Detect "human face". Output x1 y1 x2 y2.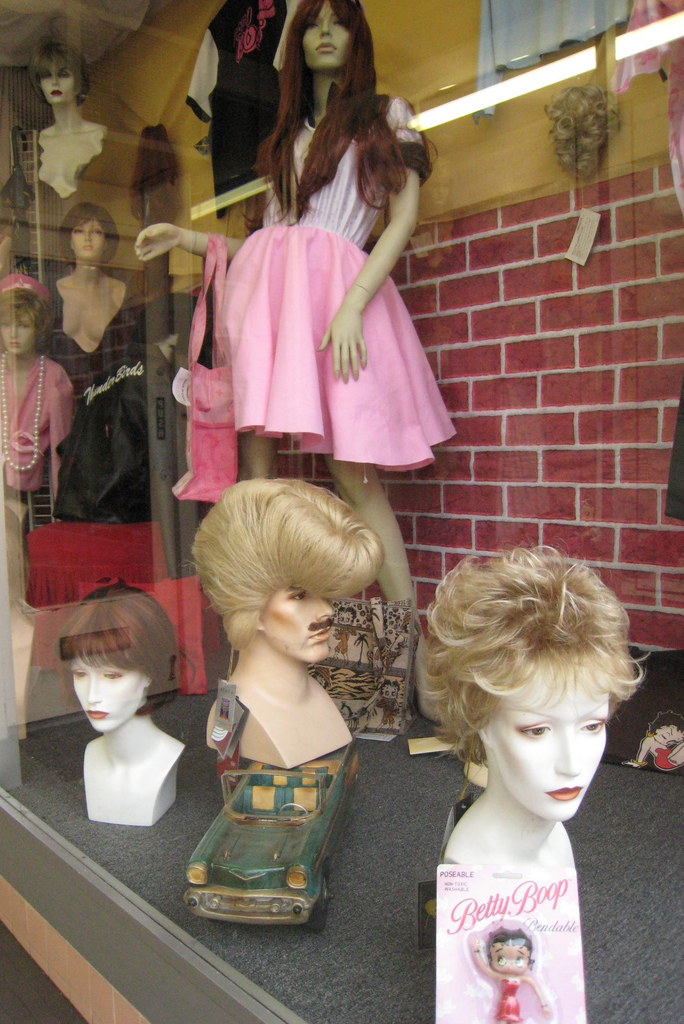
267 585 335 664.
